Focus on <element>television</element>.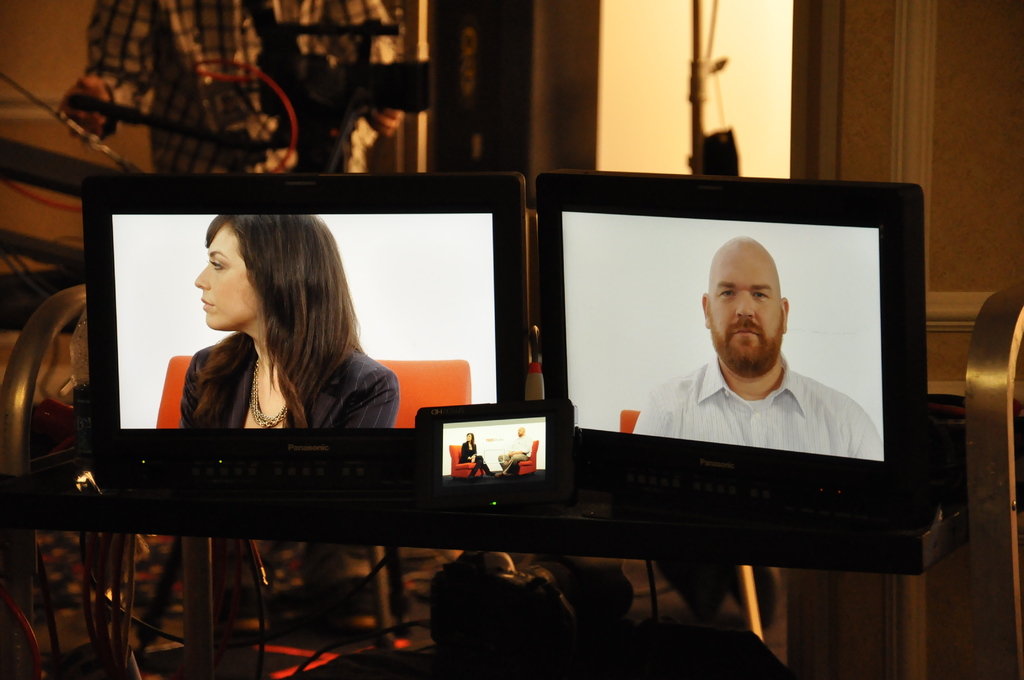
Focused at (left=84, top=171, right=517, bottom=547).
